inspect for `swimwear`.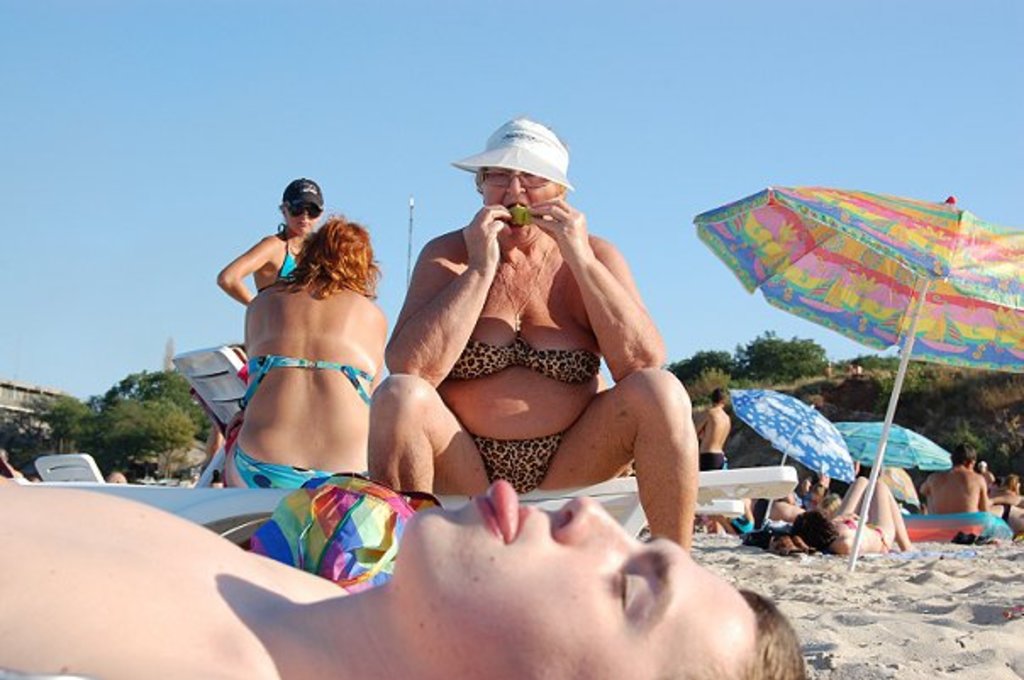
Inspection: box(475, 434, 559, 497).
